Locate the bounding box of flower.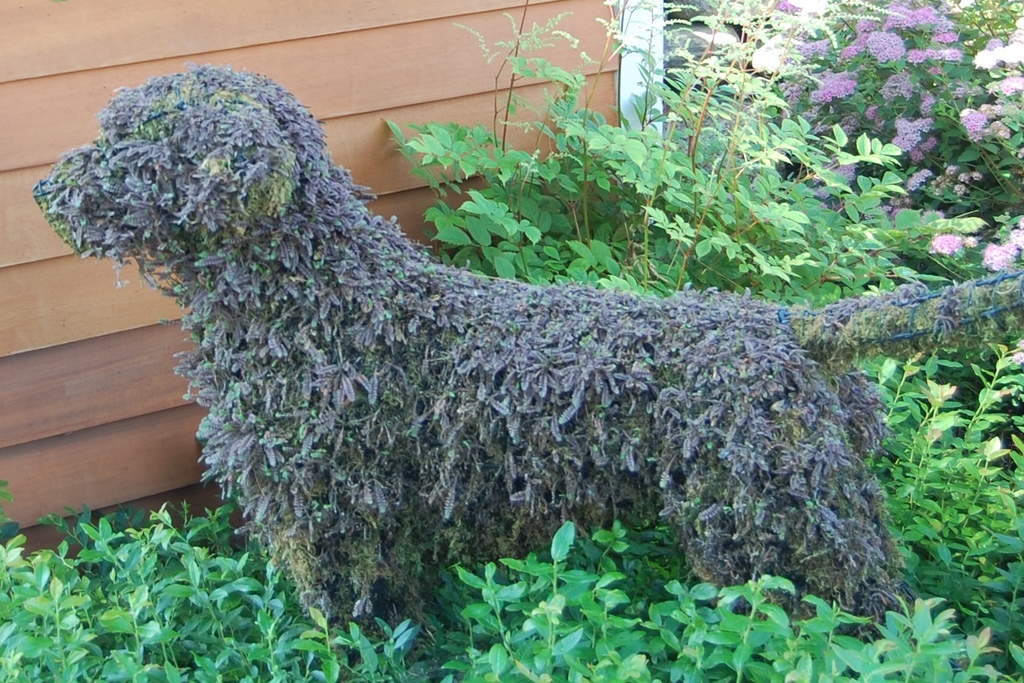
Bounding box: (955, 185, 964, 196).
